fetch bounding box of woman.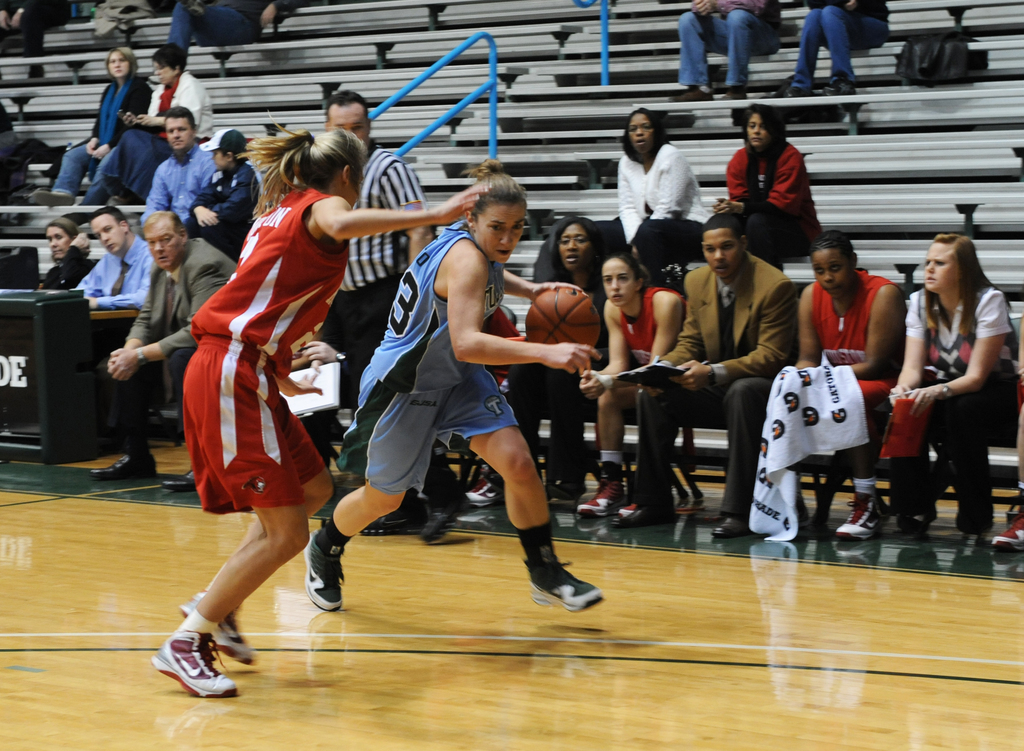
Bbox: [714, 110, 830, 264].
